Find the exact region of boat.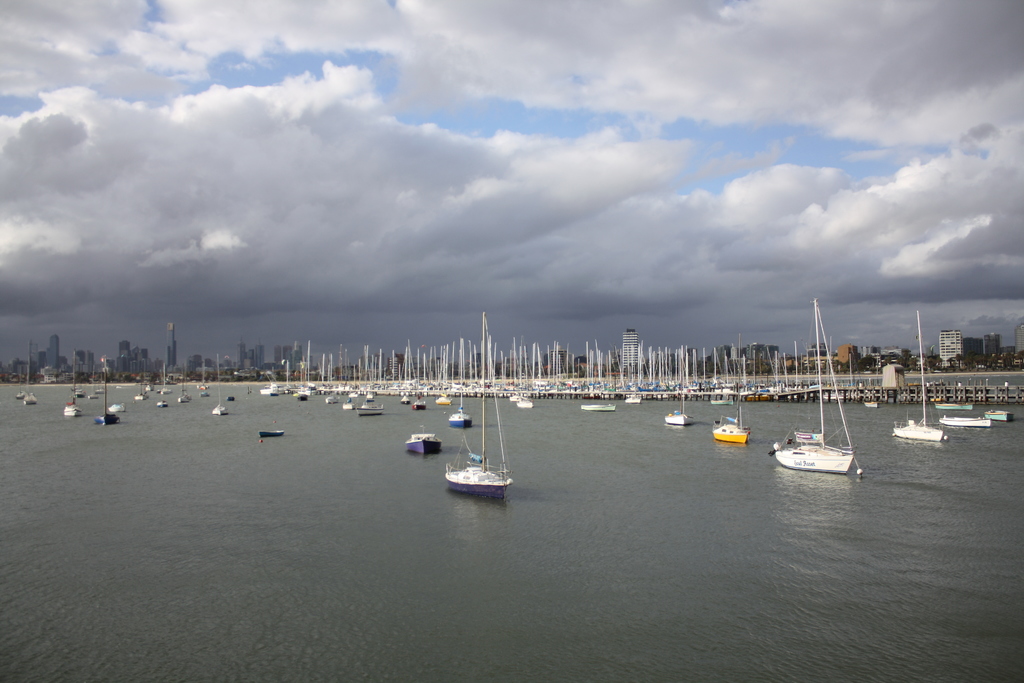
Exact region: l=226, t=397, r=241, b=405.
